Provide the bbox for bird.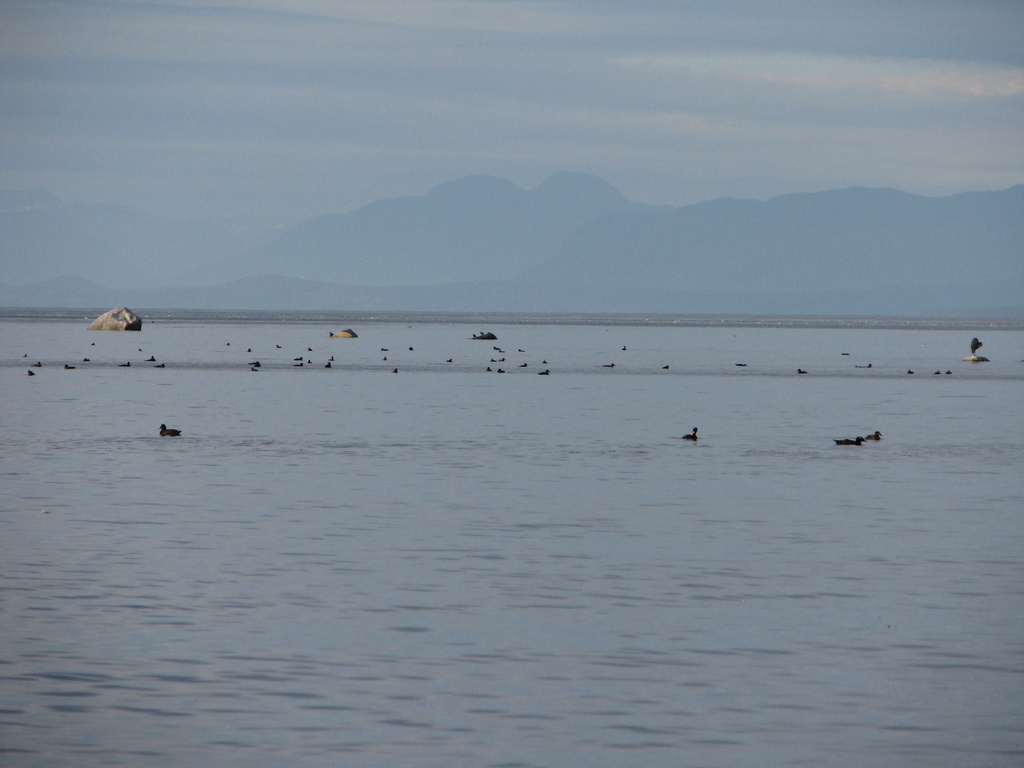
(469,332,476,337).
